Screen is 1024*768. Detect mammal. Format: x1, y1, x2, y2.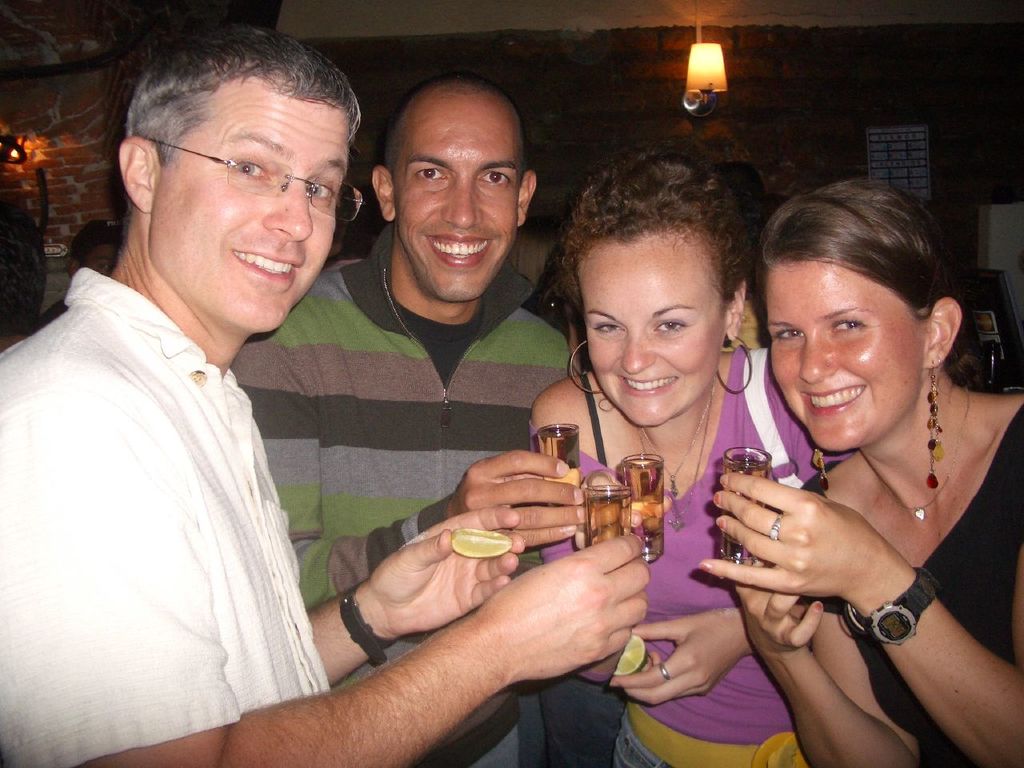
698, 182, 1022, 726.
